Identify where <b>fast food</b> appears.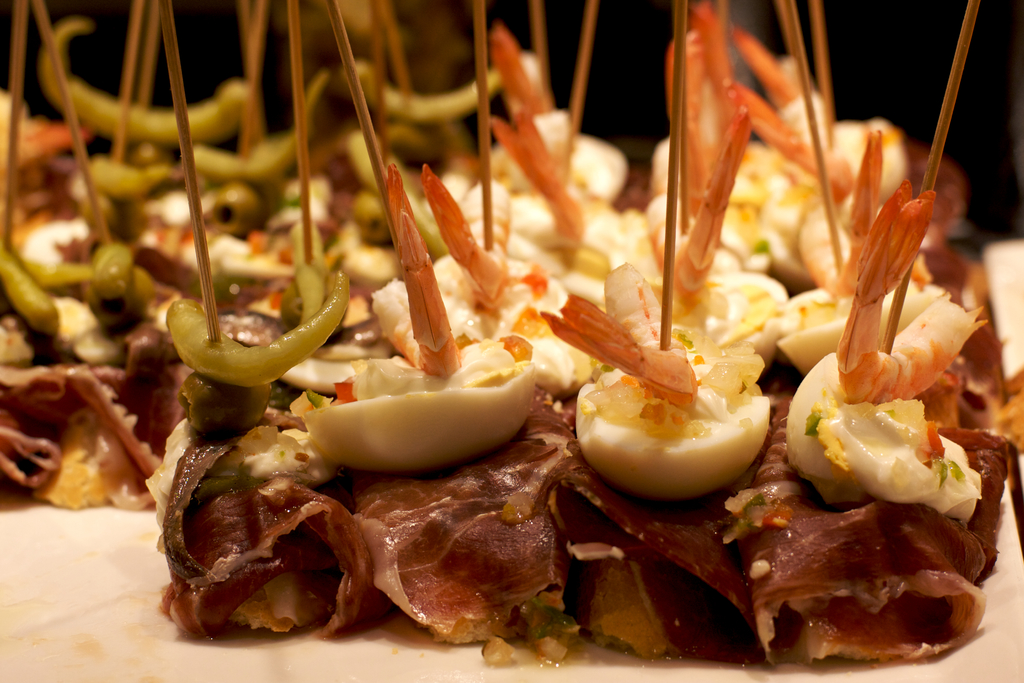
Appears at (left=0, top=0, right=1022, bottom=682).
